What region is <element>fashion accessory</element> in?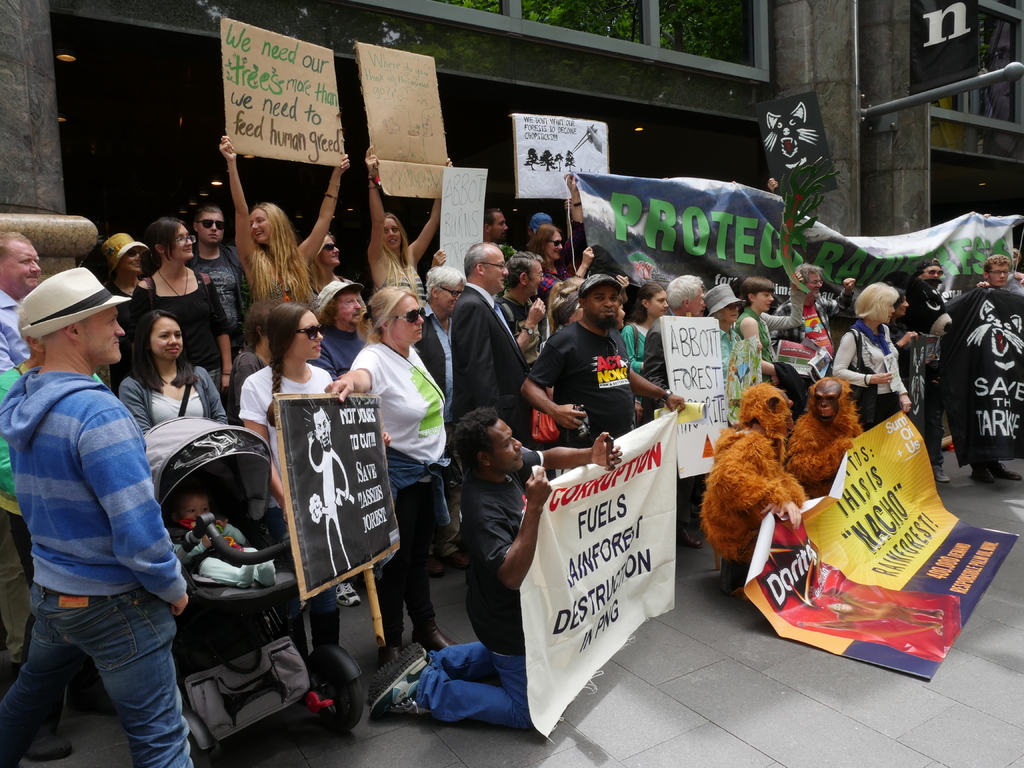
(177,362,195,417).
